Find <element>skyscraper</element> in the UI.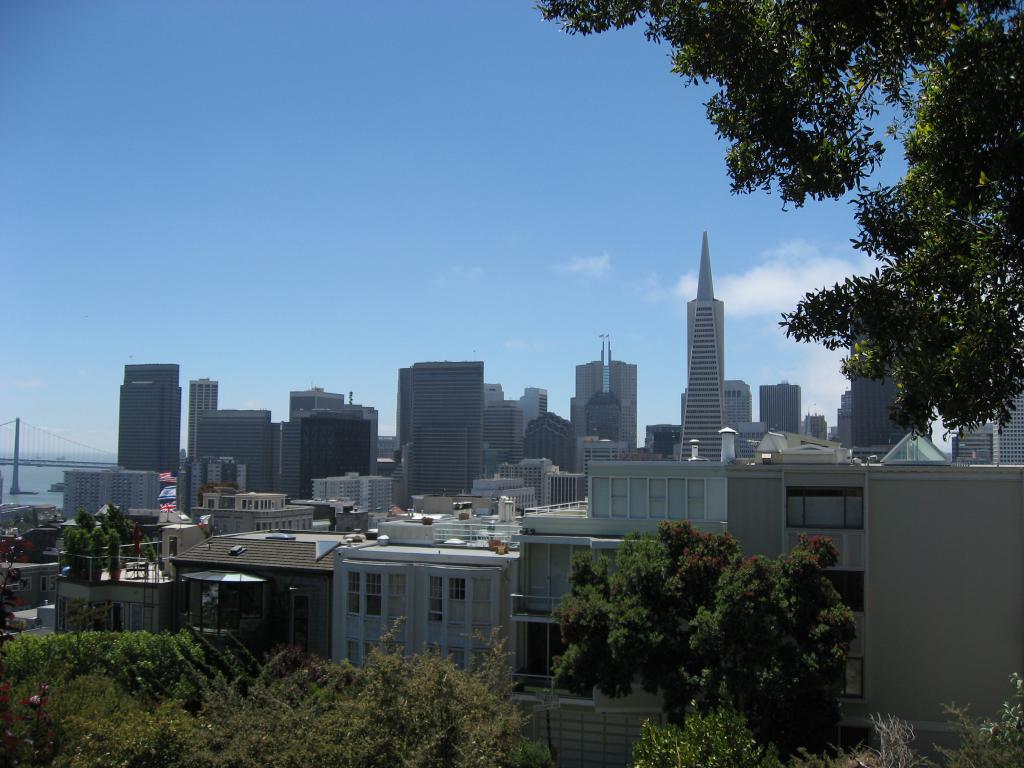
UI element at 520,385,545,428.
